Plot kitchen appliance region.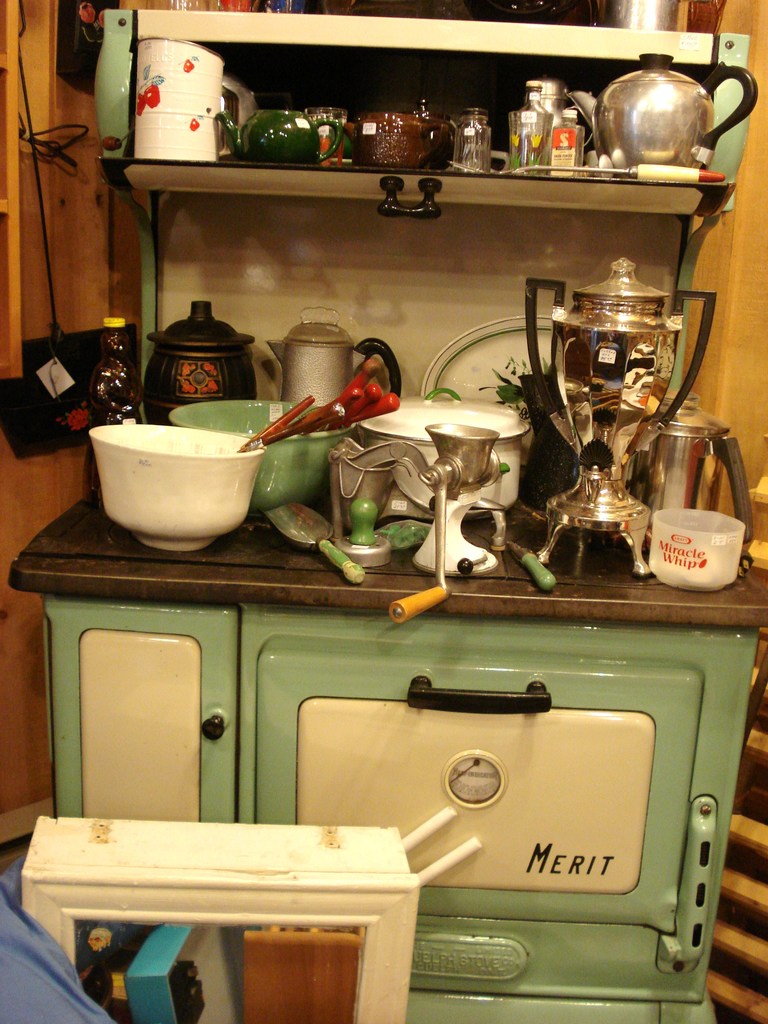
Plotted at select_region(282, 325, 355, 409).
